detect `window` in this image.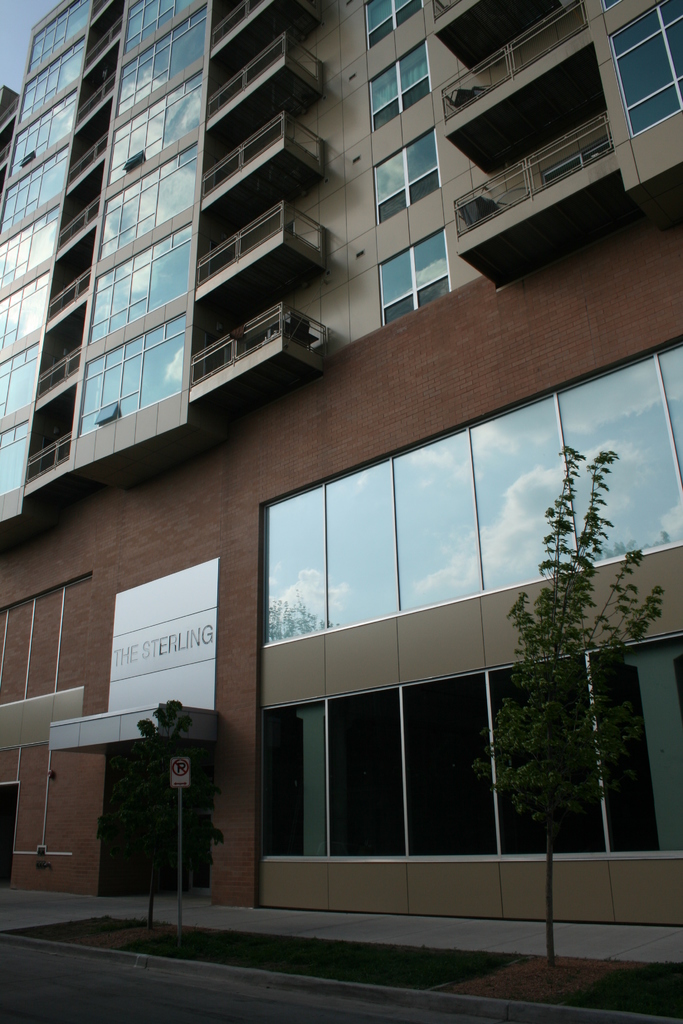
Detection: l=372, t=122, r=437, b=227.
